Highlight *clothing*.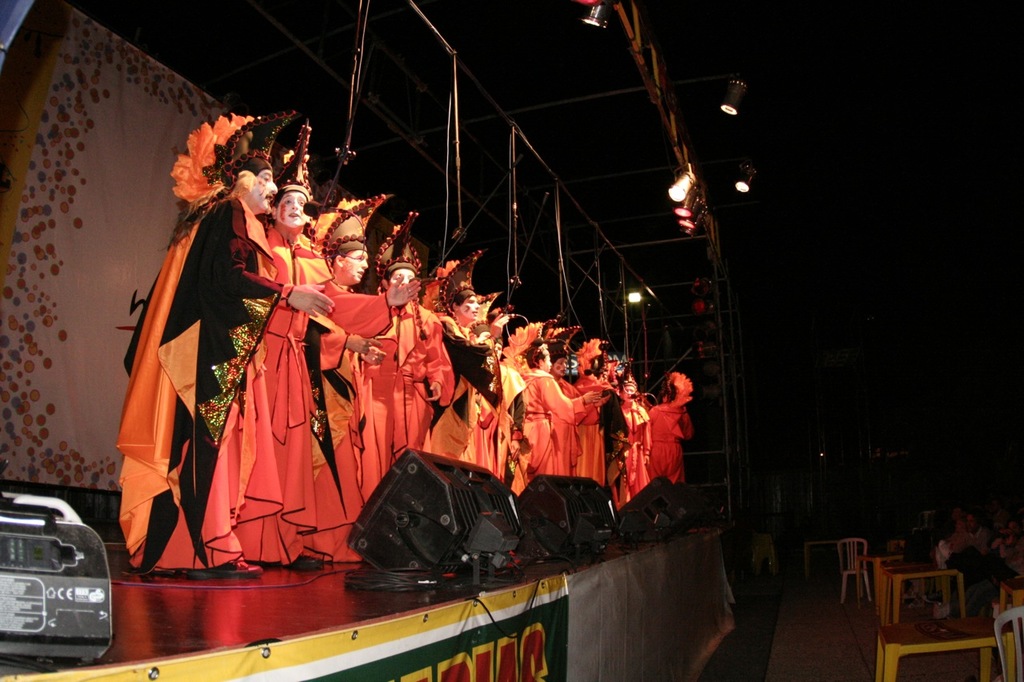
Highlighted region: 110,180,276,584.
